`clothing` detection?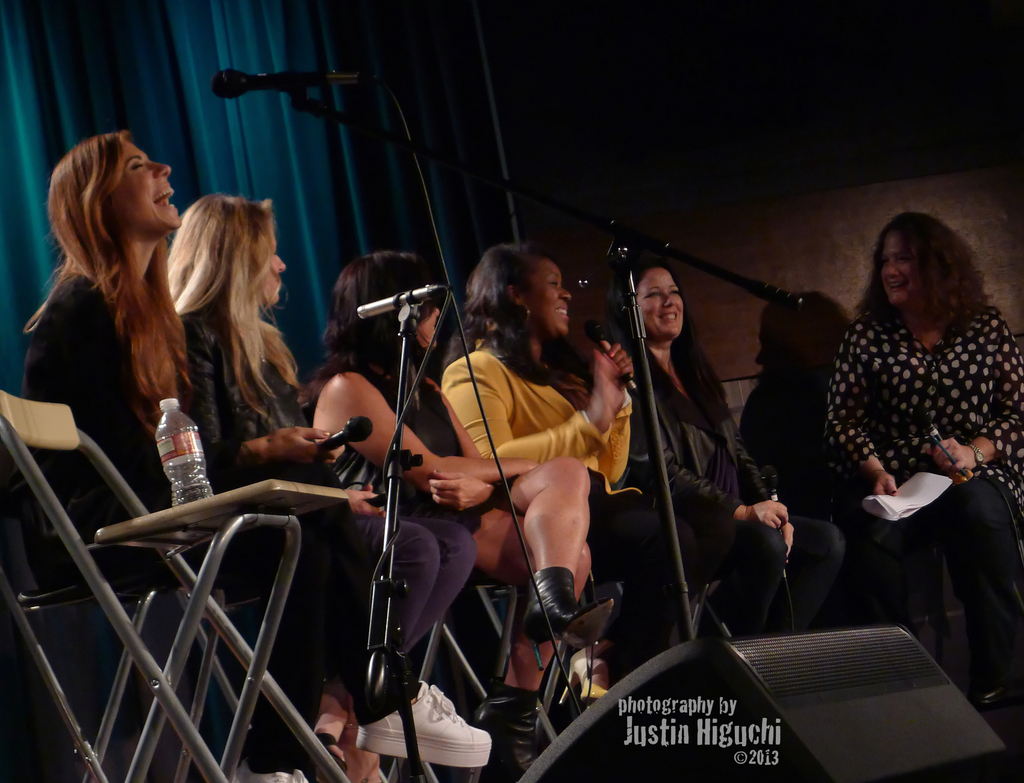
bbox(813, 303, 1023, 710)
